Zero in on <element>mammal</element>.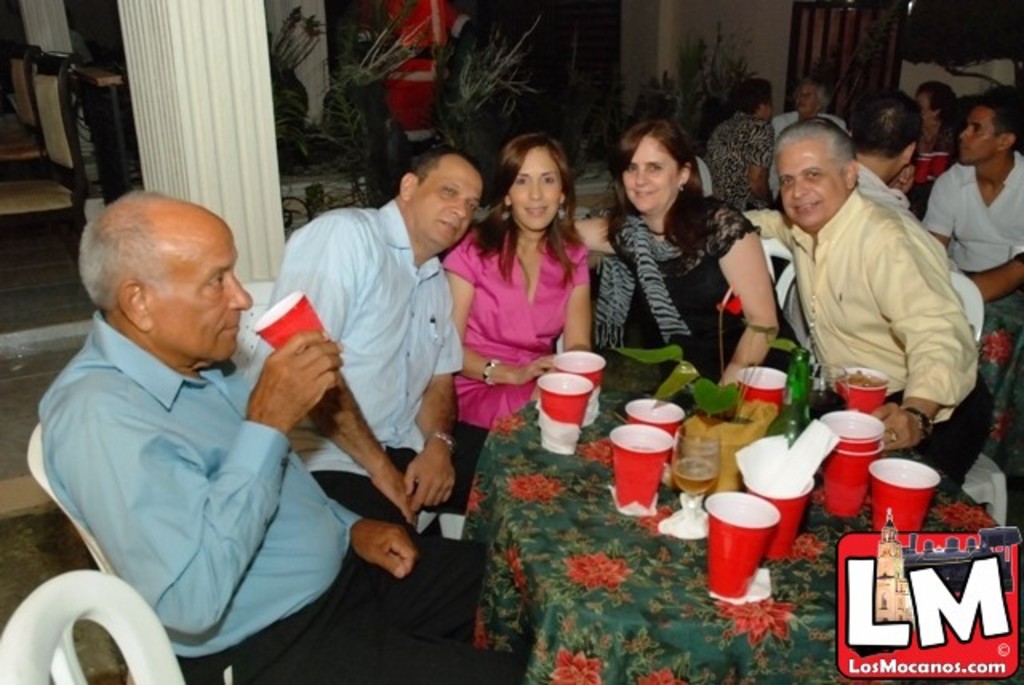
Zeroed in: 934,80,1022,339.
